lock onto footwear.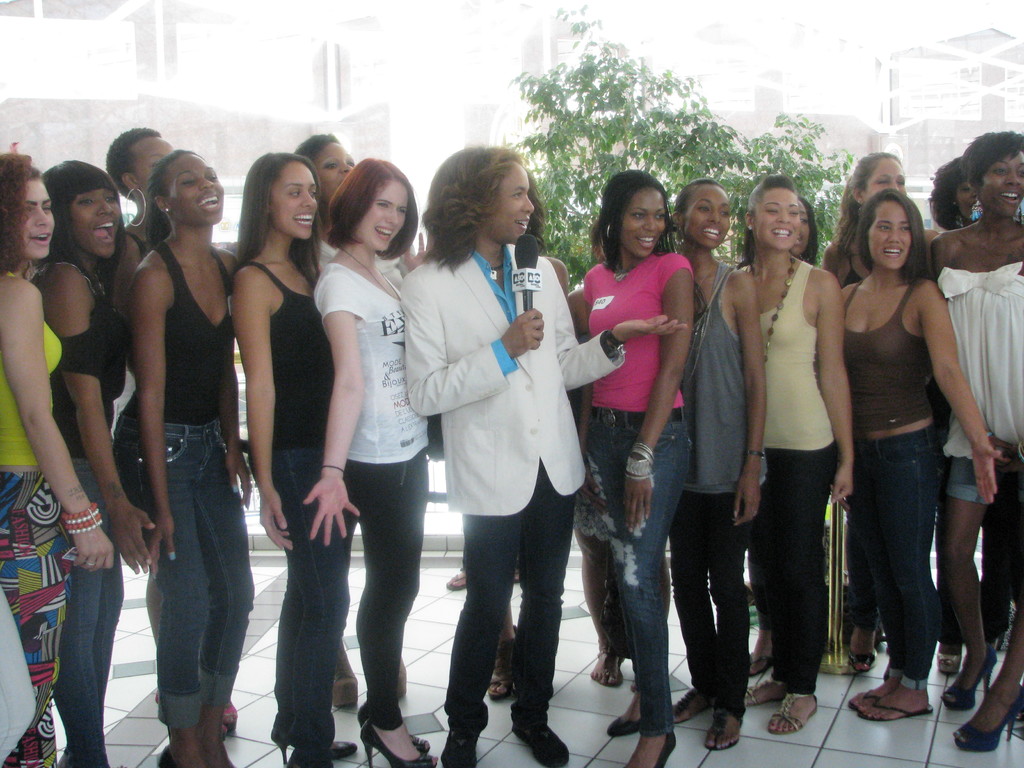
Locked: x1=939 y1=643 x2=1000 y2=709.
